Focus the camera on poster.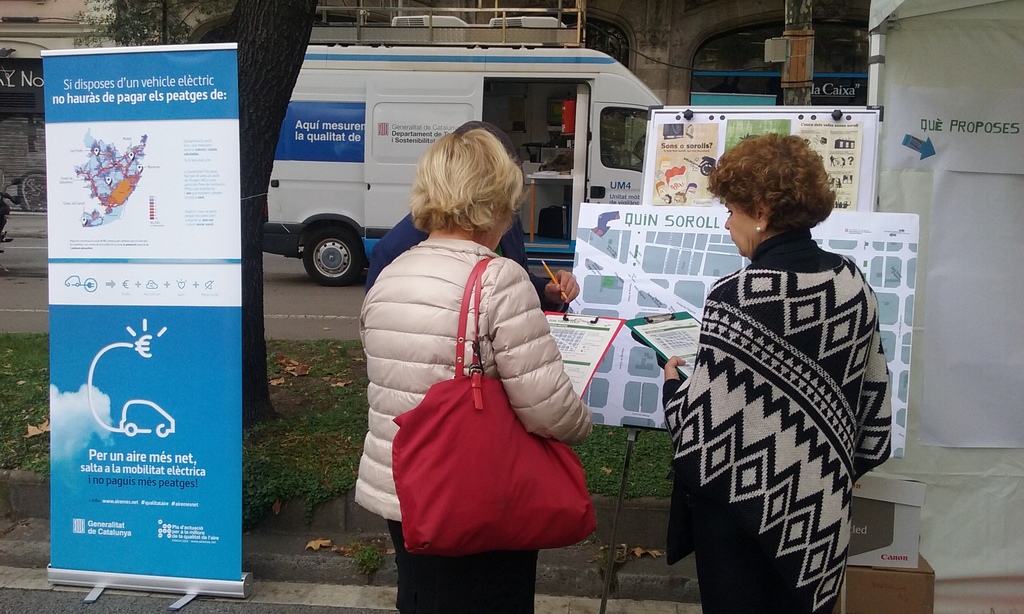
Focus region: rect(273, 97, 364, 159).
